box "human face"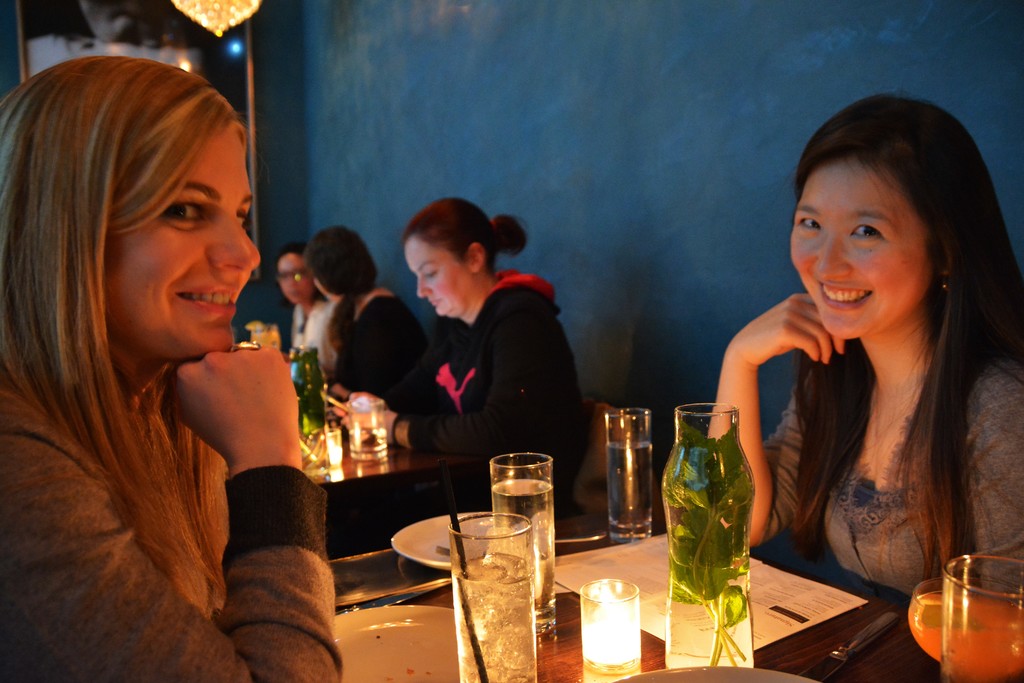
[405, 243, 473, 318]
